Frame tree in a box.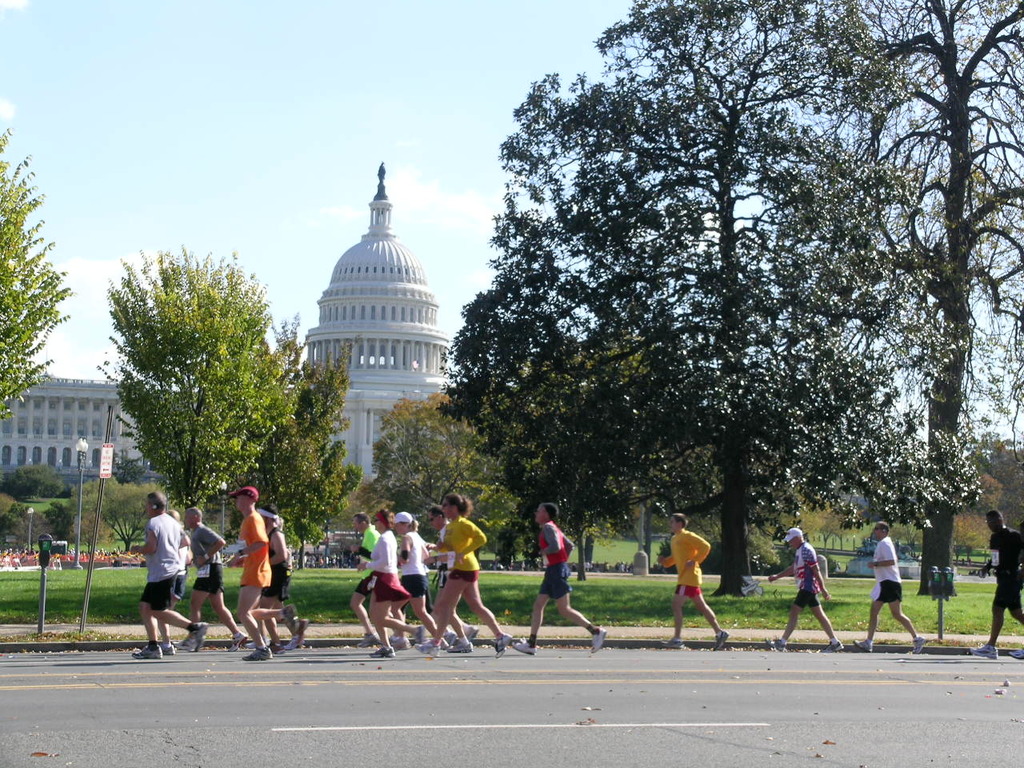
(left=0, top=124, right=82, bottom=426).
